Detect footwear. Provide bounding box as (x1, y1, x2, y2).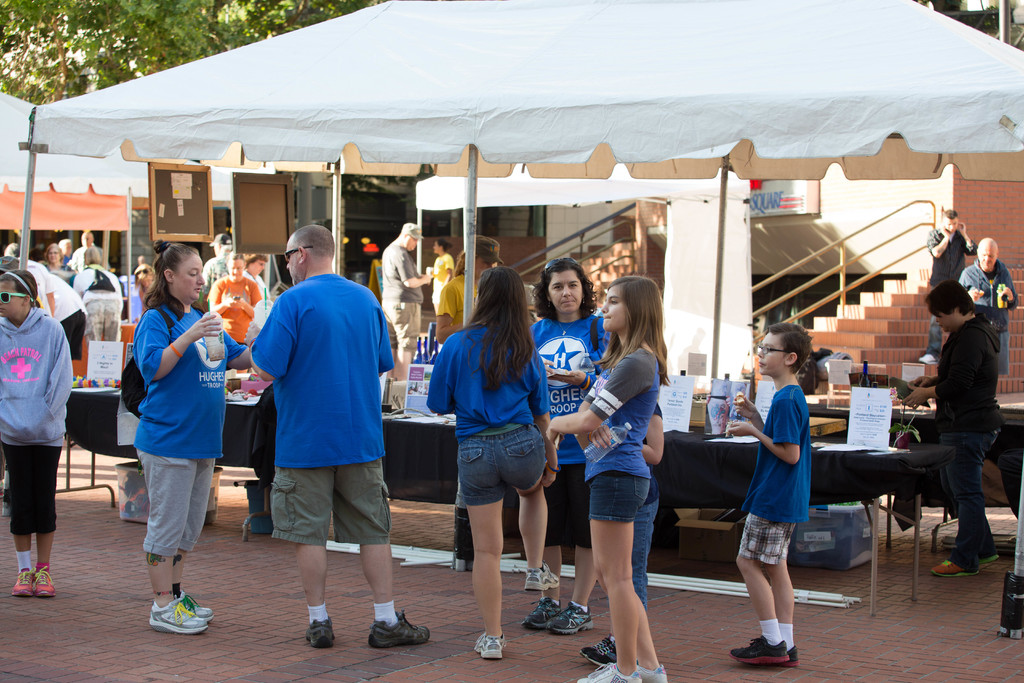
(581, 632, 609, 656).
